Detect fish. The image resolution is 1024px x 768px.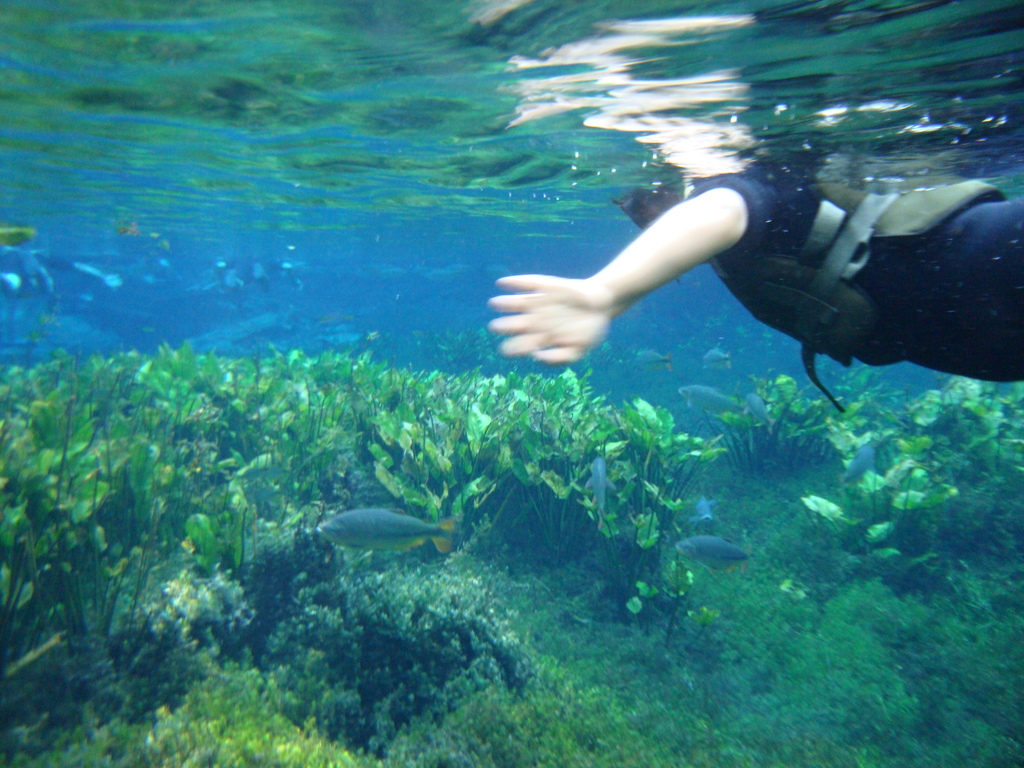
rect(677, 383, 733, 413).
